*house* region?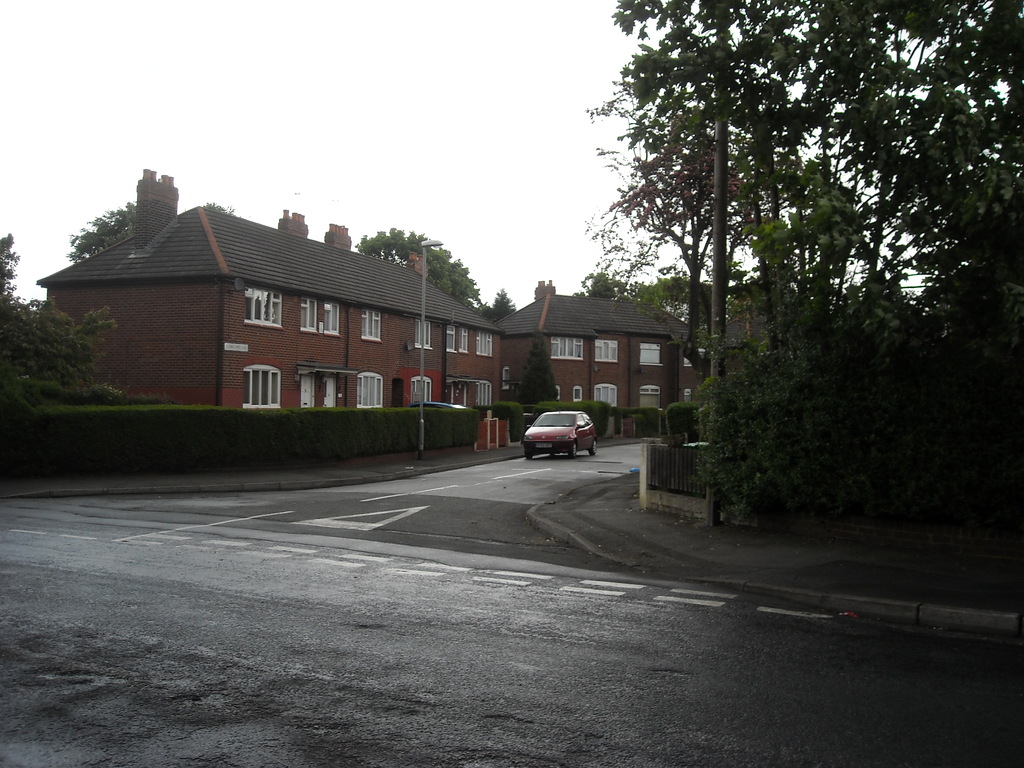
29, 171, 504, 450
